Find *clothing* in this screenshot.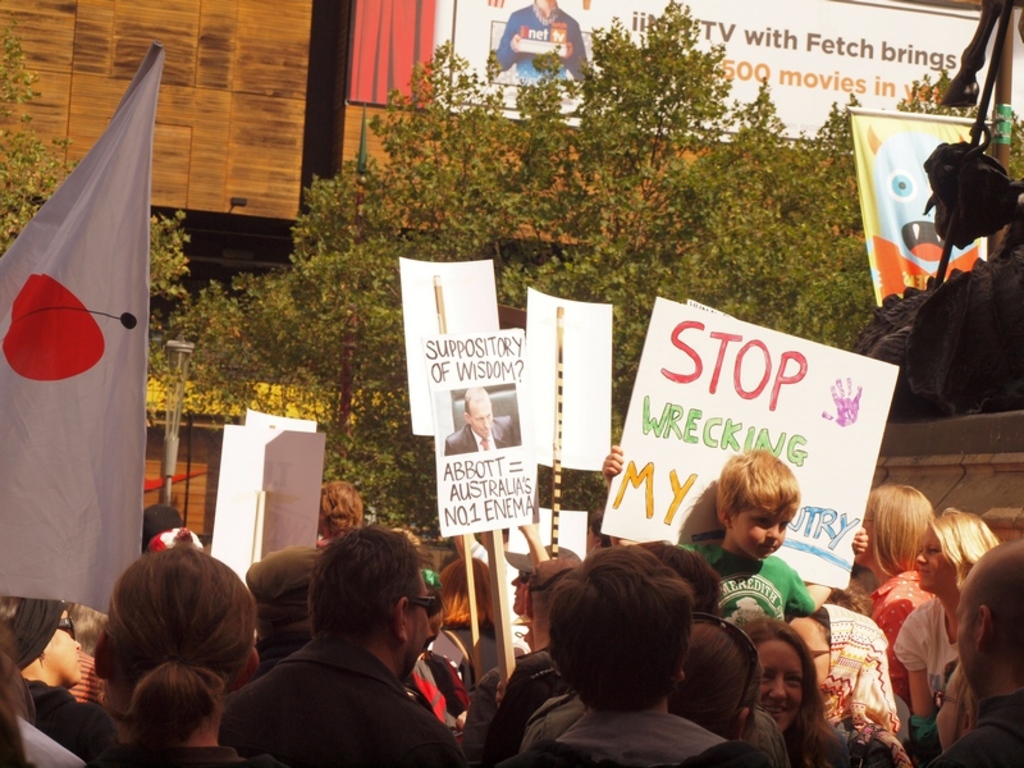
The bounding box for *clothing* is 492:696:783:767.
